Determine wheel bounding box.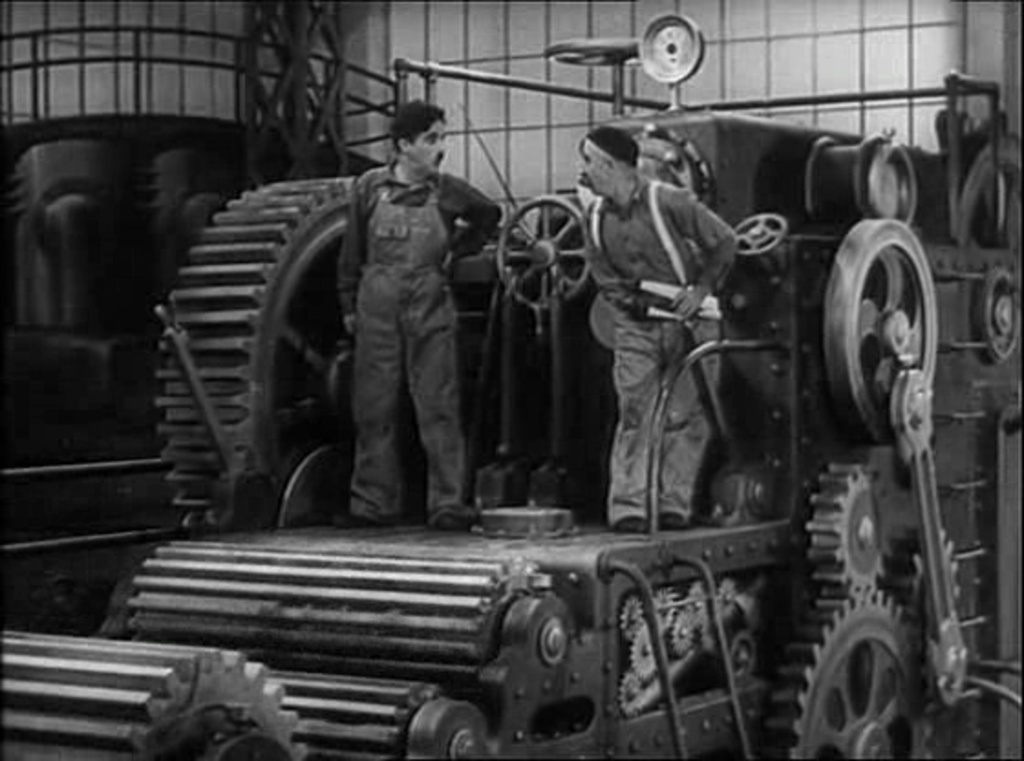
Determined: (806,606,944,748).
